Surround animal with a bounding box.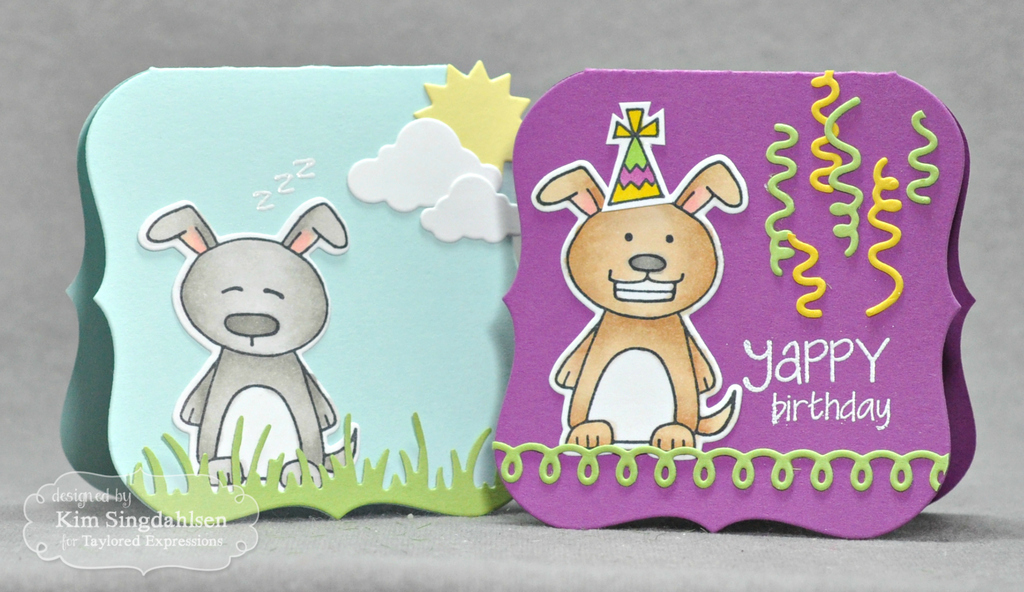
Rect(525, 150, 750, 458).
